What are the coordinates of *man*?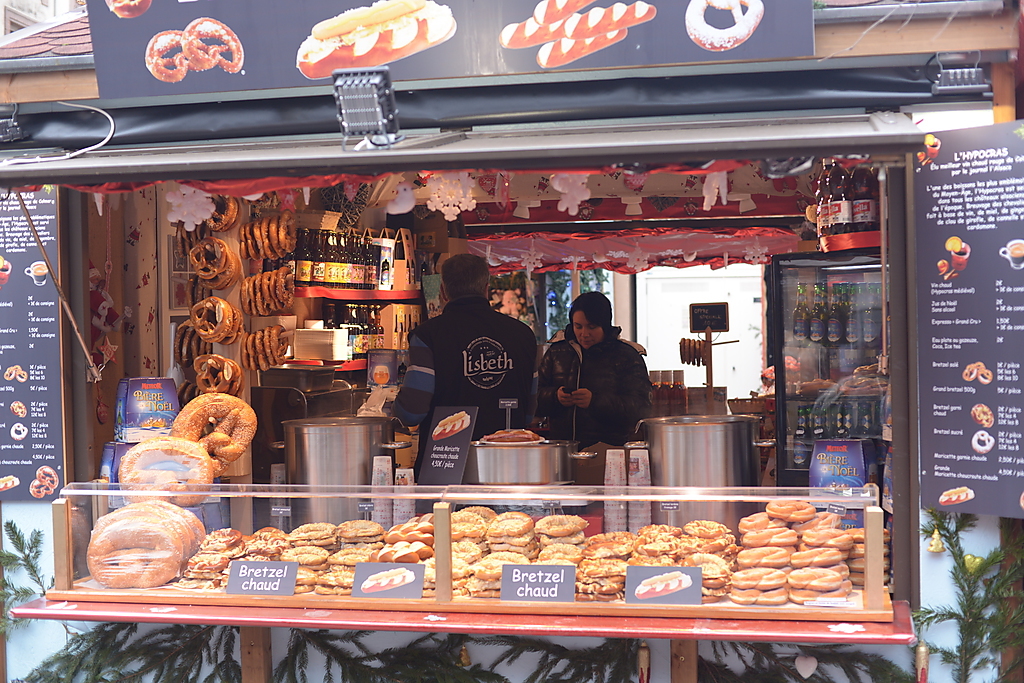
(x1=407, y1=263, x2=538, y2=448).
